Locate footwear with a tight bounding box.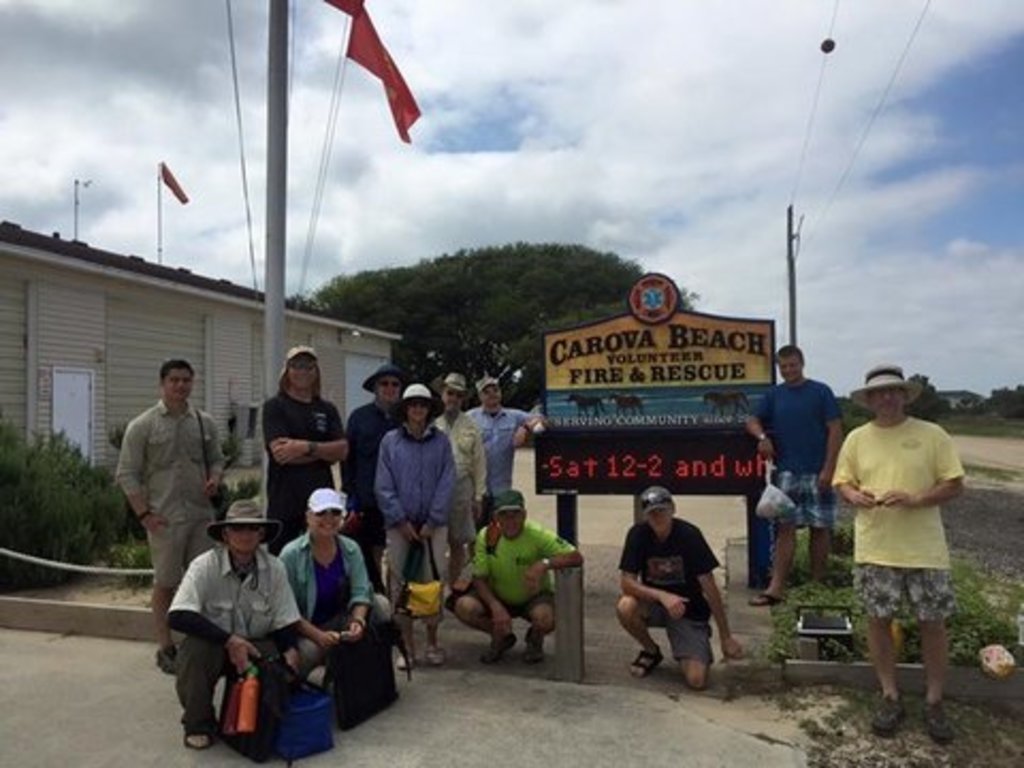
{"x1": 188, "y1": 721, "x2": 213, "y2": 751}.
